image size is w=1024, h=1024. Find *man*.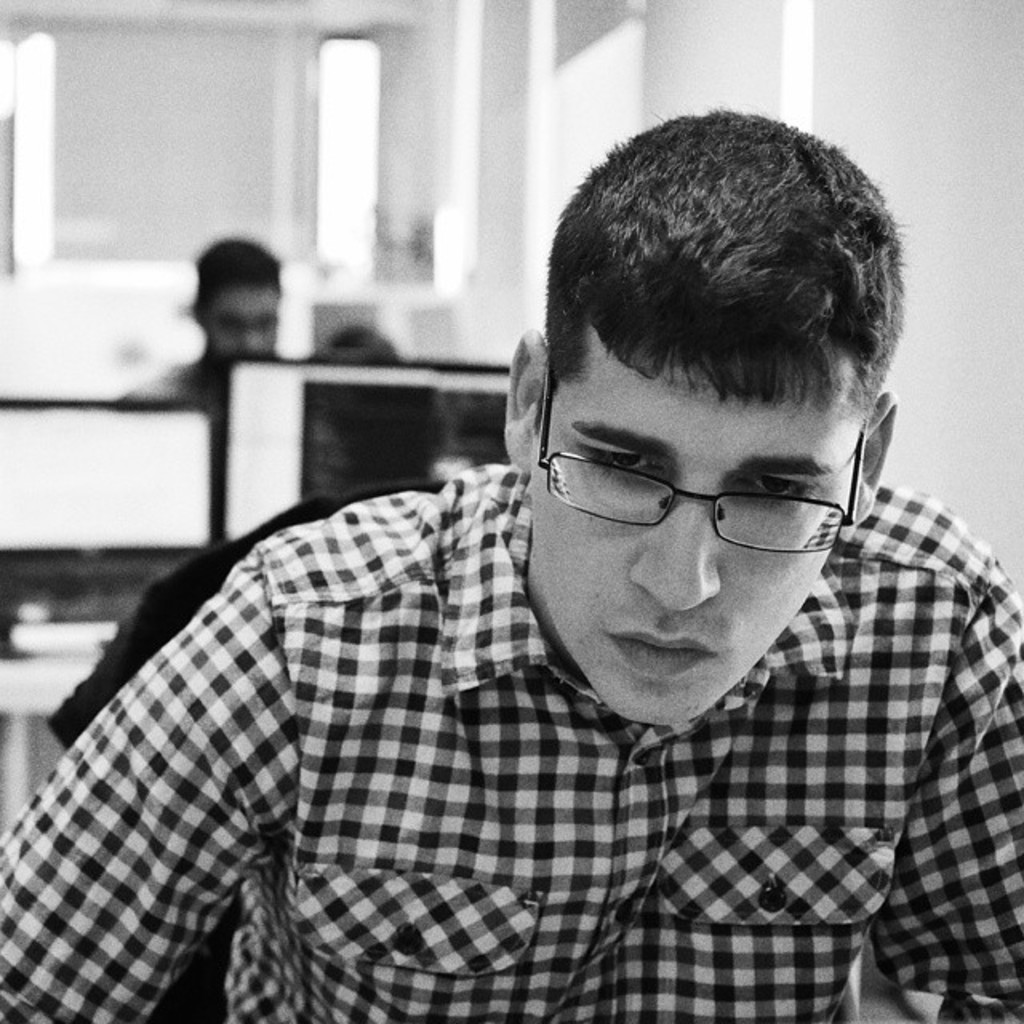
bbox=[51, 123, 1014, 974].
